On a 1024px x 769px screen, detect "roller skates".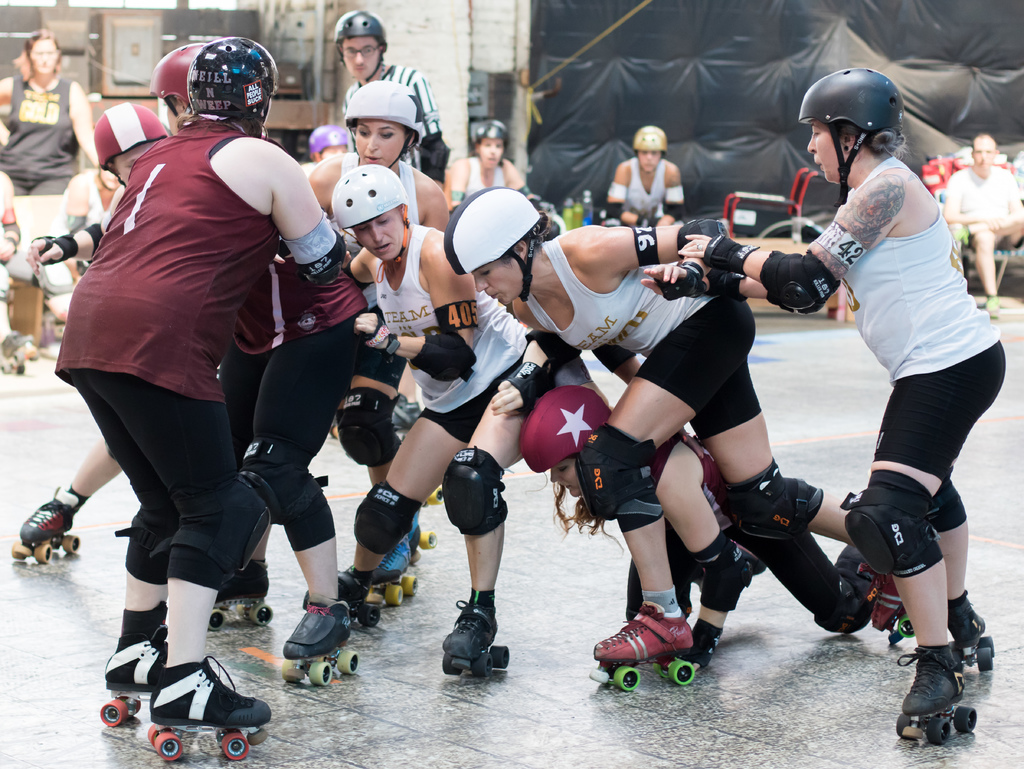
crop(8, 483, 82, 564).
